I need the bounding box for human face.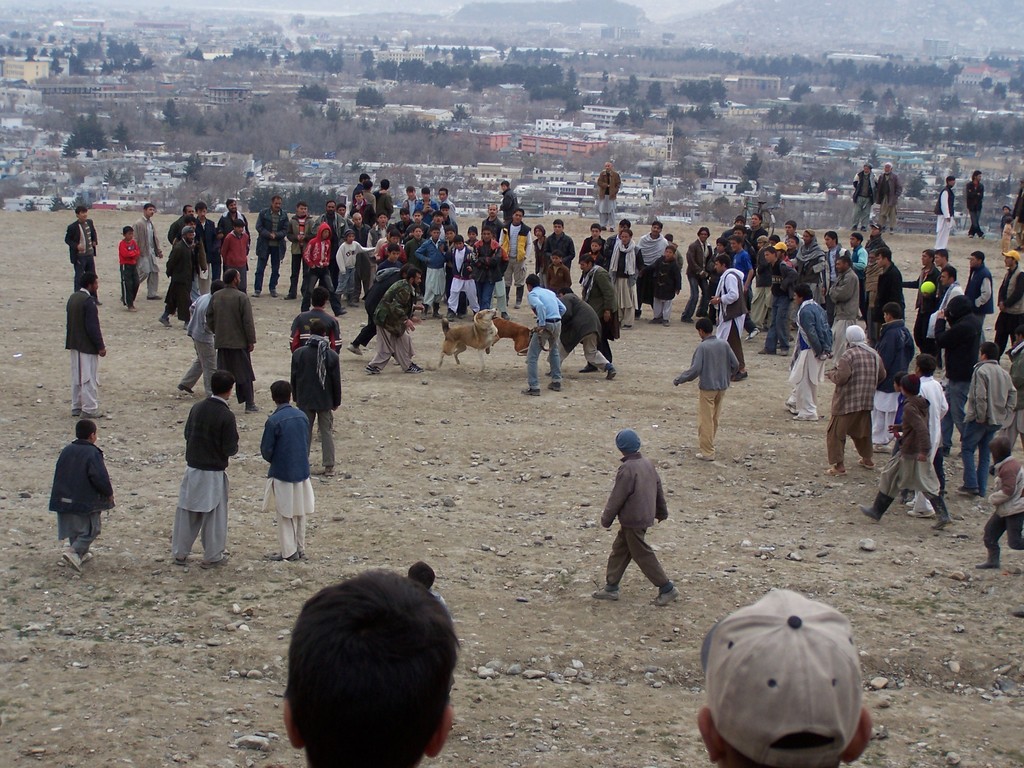
Here it is: 419, 190, 431, 202.
